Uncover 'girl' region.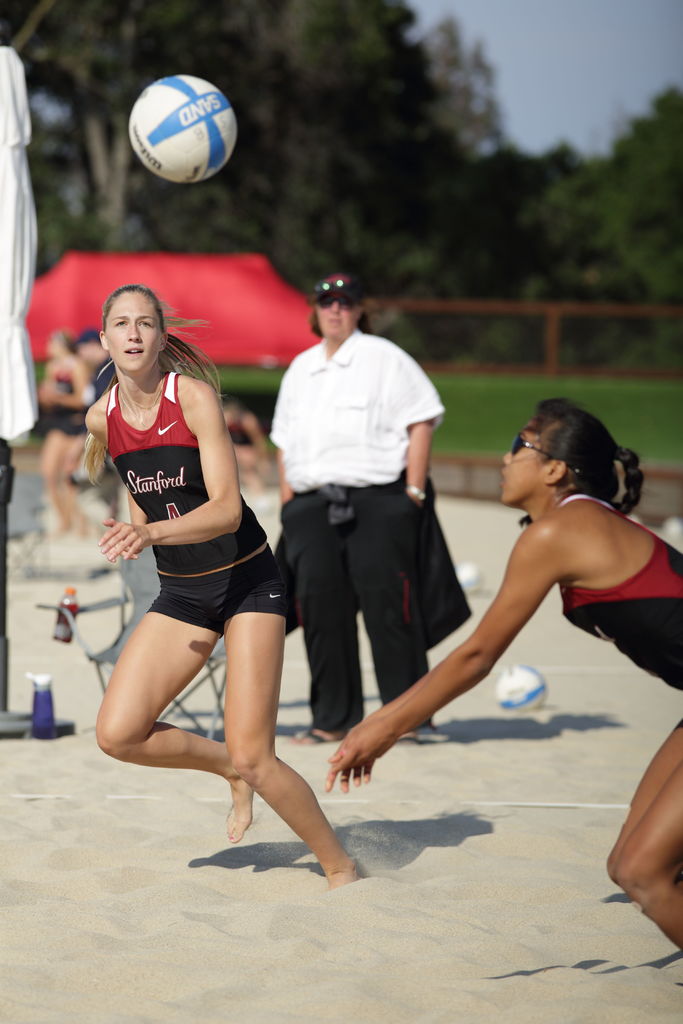
Uncovered: 324:397:682:954.
